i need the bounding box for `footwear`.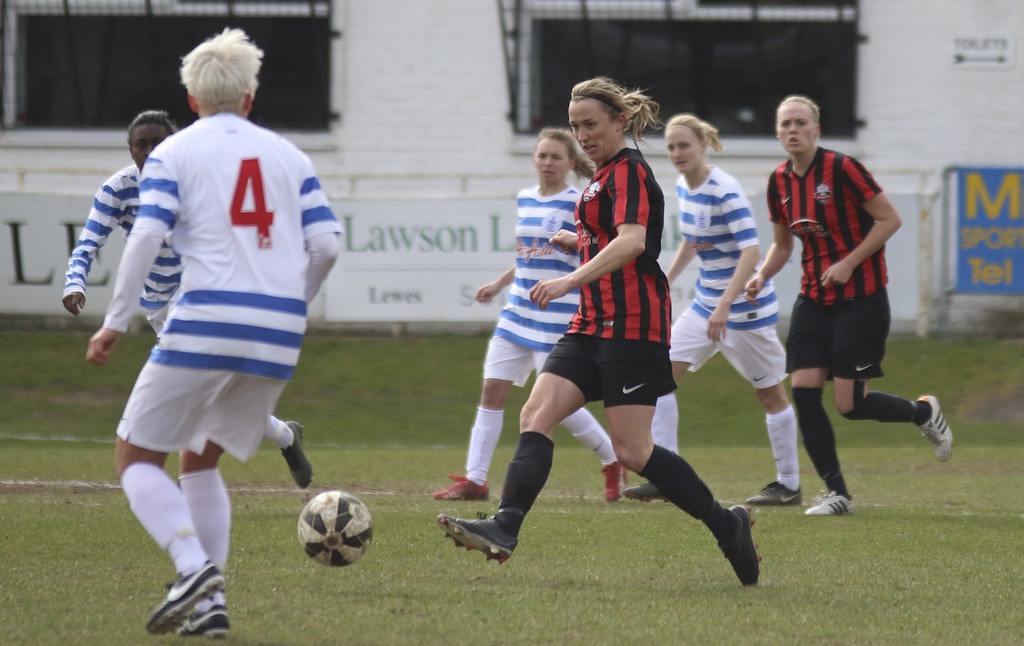
Here it is: (left=173, top=593, right=234, bottom=635).
